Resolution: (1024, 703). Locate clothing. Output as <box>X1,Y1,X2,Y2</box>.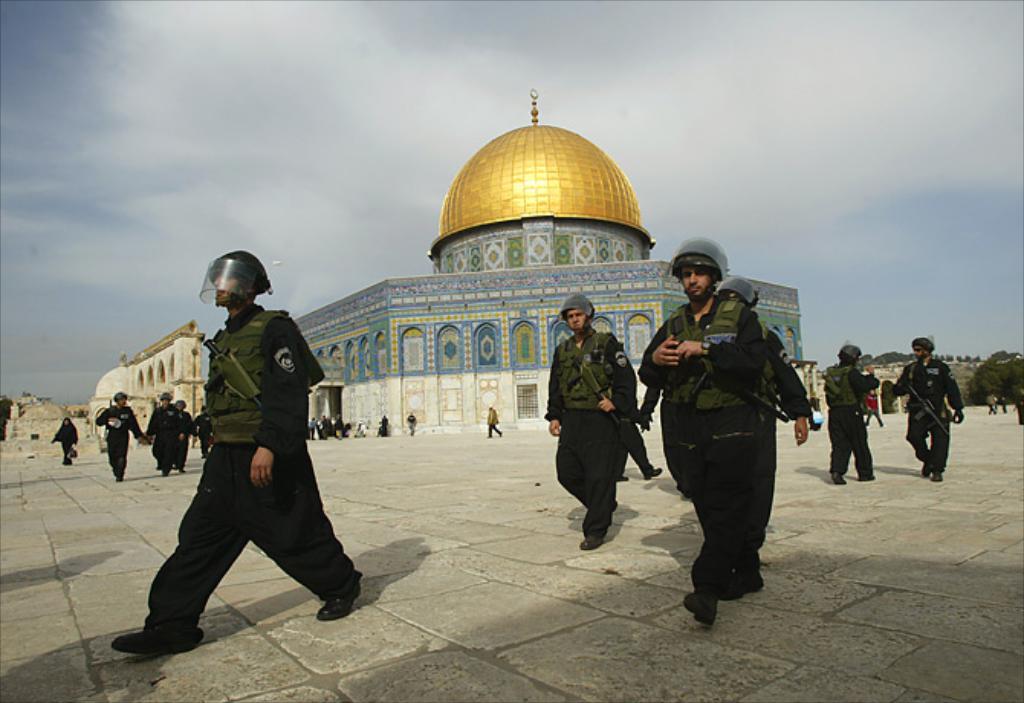
<box>373,416,388,440</box>.
